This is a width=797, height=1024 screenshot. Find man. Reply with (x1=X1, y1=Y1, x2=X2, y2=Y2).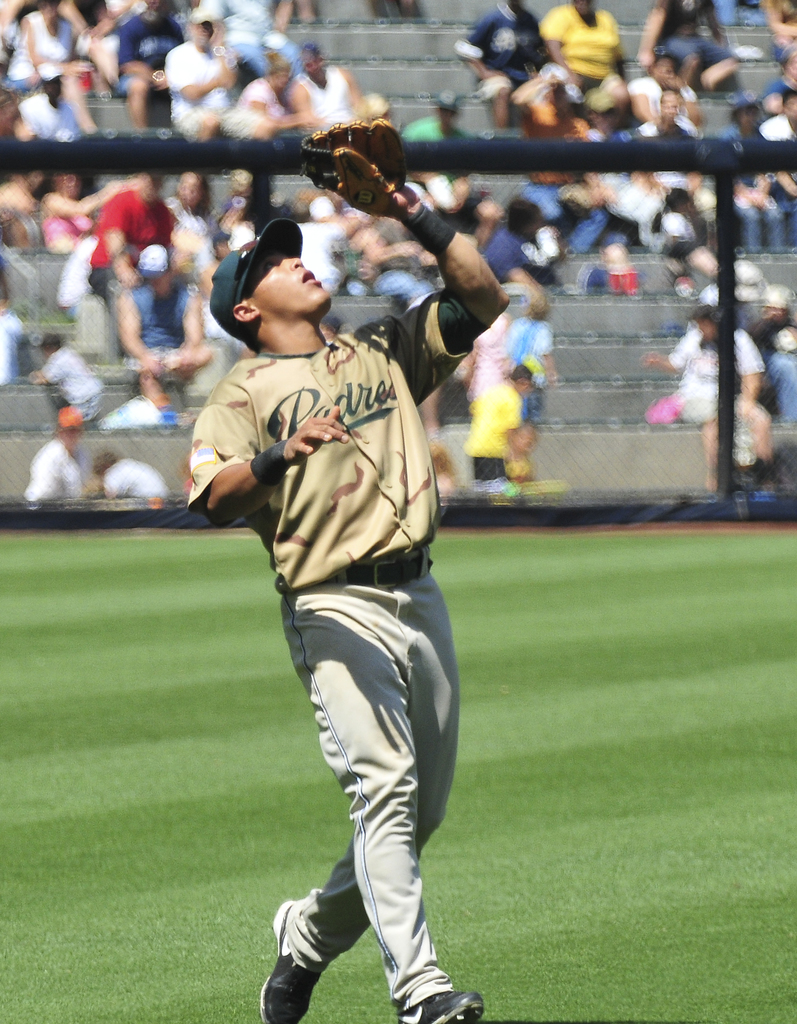
(x1=511, y1=68, x2=608, y2=251).
